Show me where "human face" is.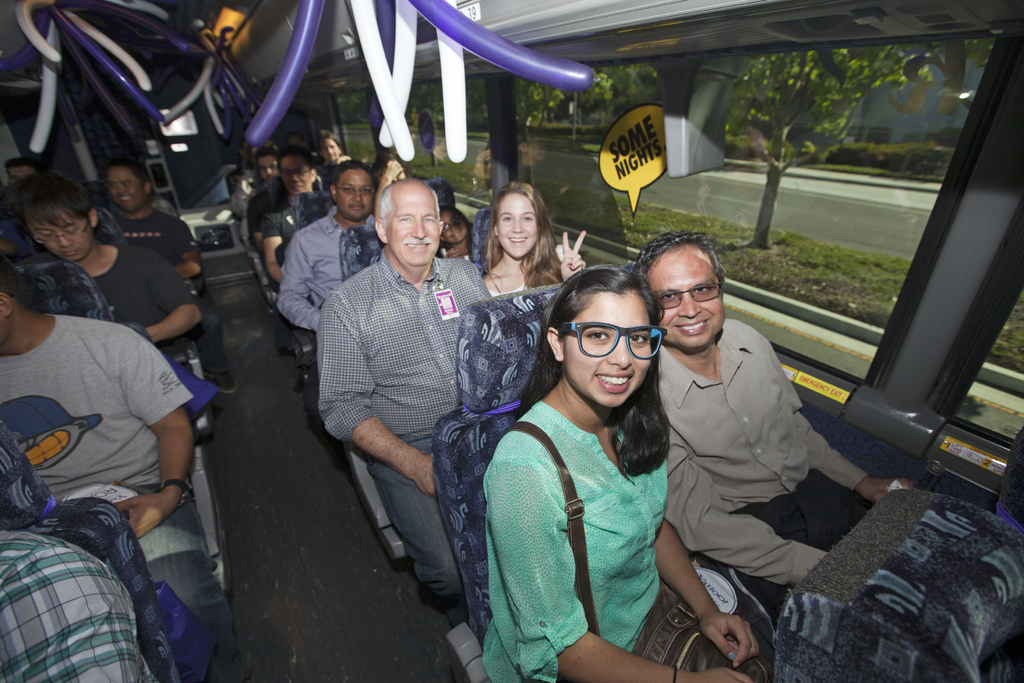
"human face" is at 387/185/441/262.
